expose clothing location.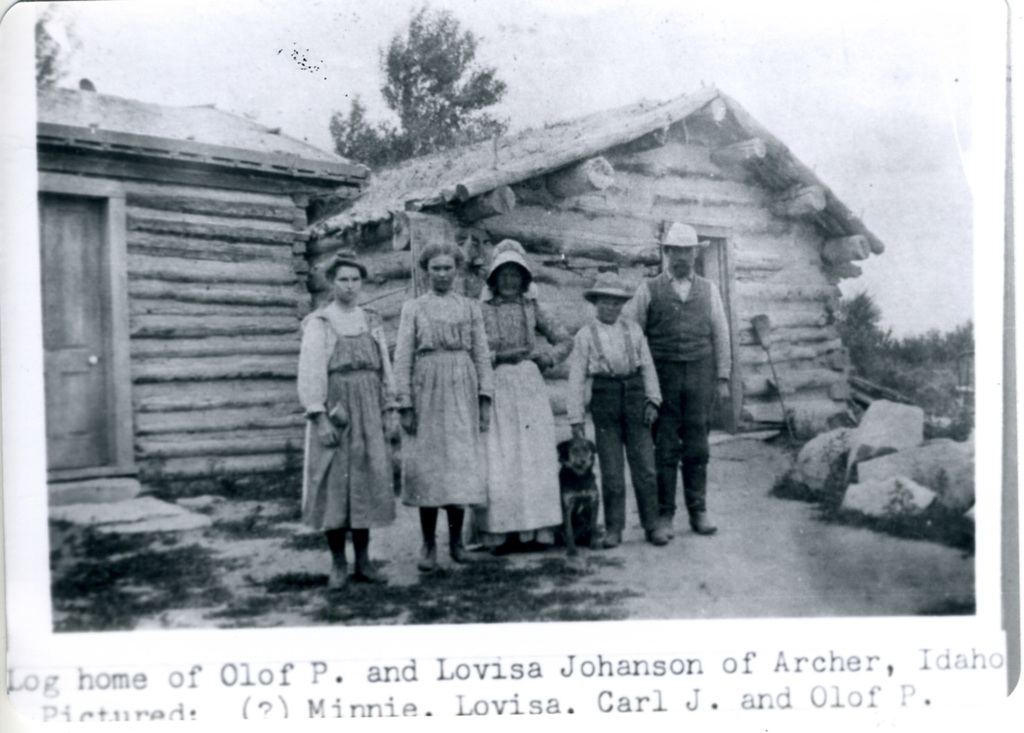
Exposed at pyautogui.locateOnScreen(635, 271, 723, 546).
